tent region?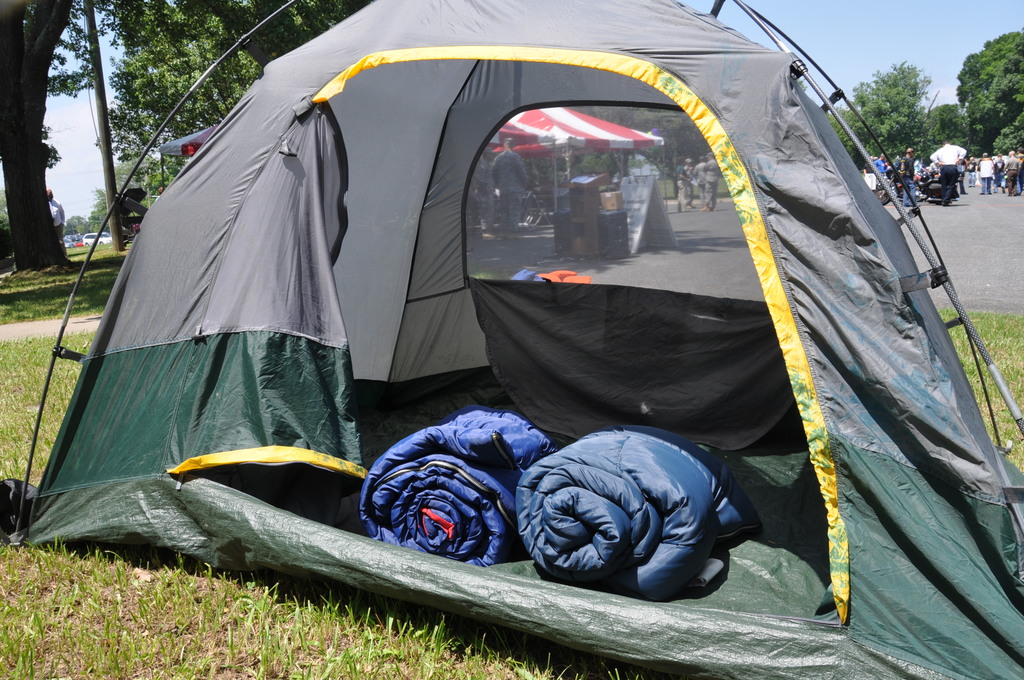
[left=29, top=11, right=1009, bottom=638]
